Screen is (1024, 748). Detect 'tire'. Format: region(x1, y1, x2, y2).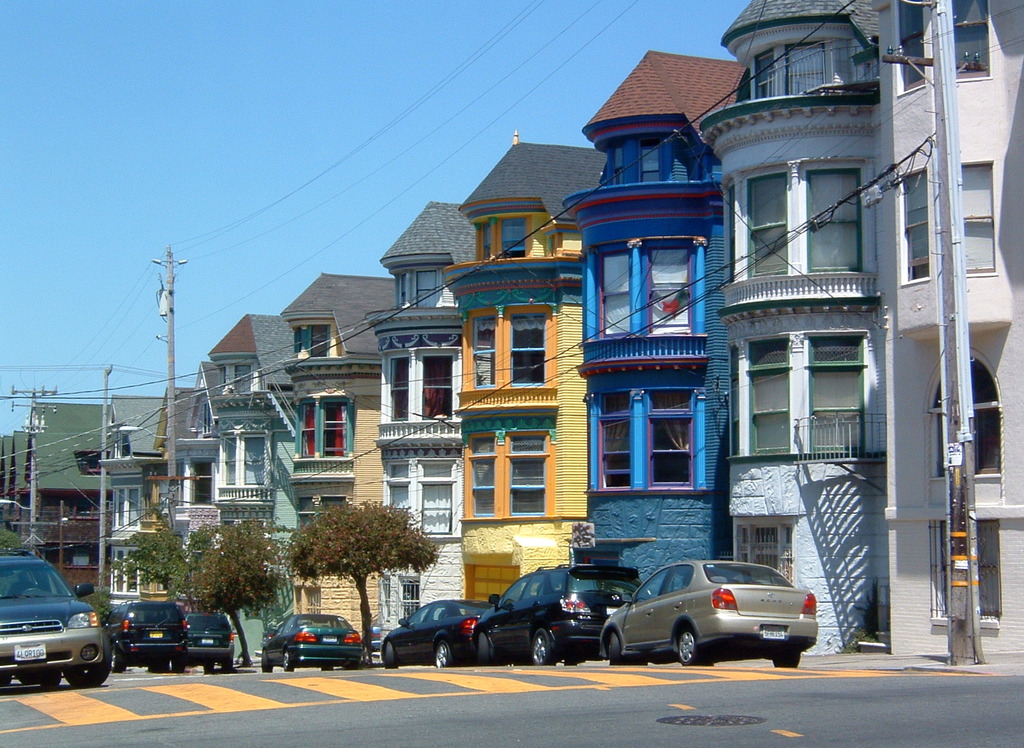
region(200, 658, 216, 673).
